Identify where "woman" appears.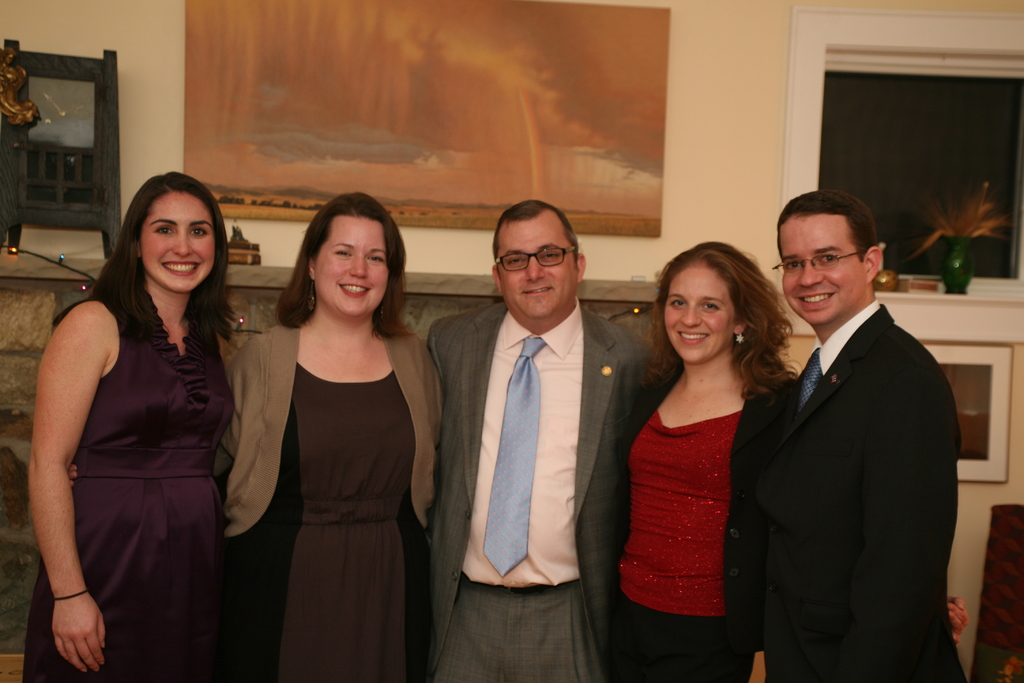
Appears at (616,237,801,676).
